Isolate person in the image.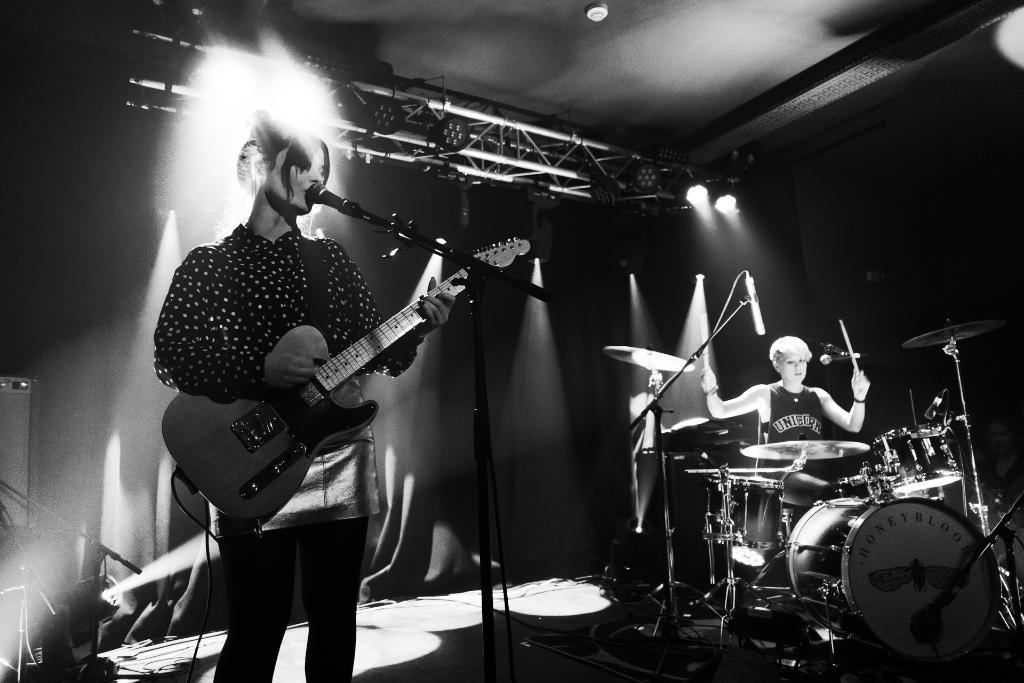
Isolated region: bbox(700, 334, 869, 482).
